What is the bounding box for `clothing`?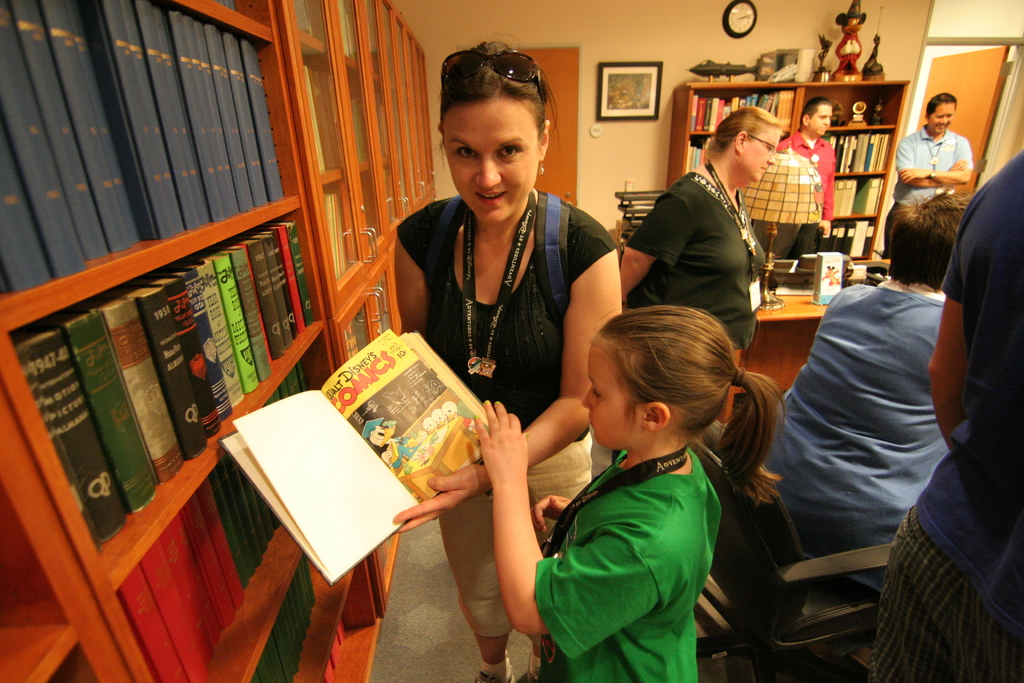
l=394, t=189, r=612, b=644.
